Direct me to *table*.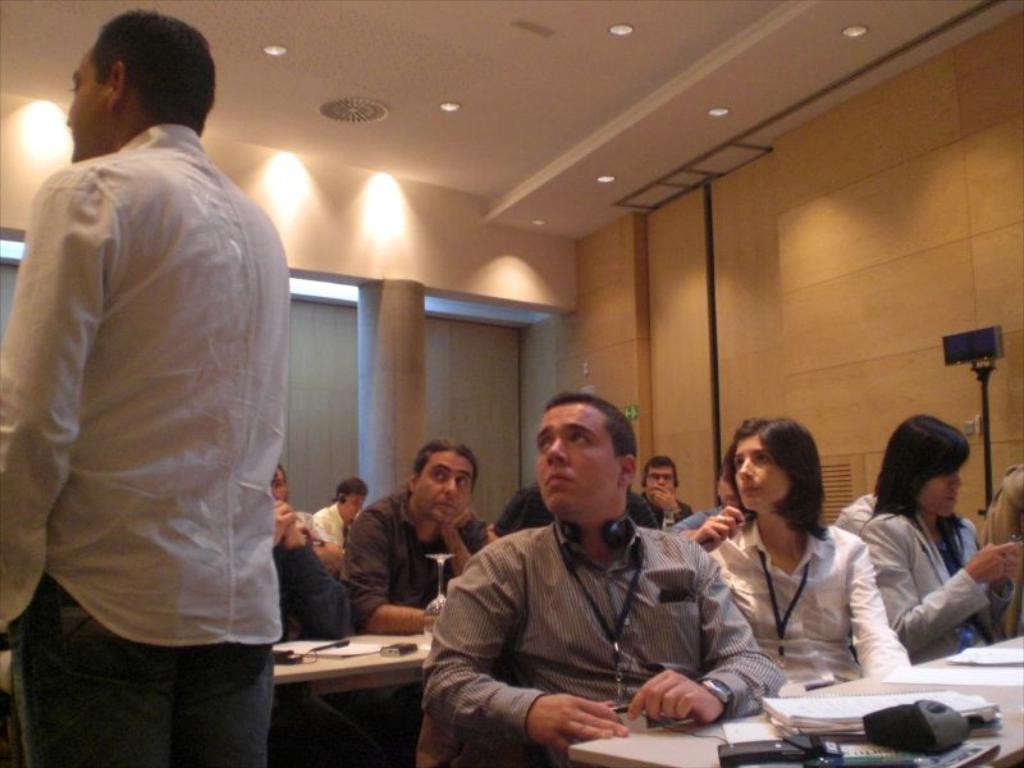
Direction: box=[570, 643, 1023, 767].
